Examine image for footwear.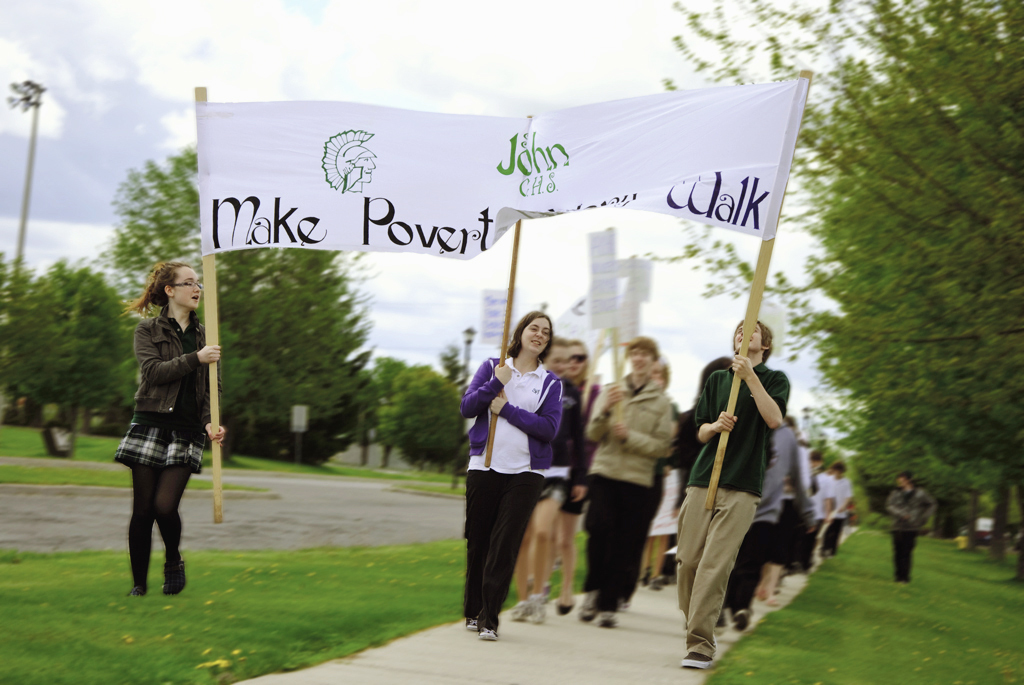
Examination result: {"x1": 467, "y1": 615, "x2": 475, "y2": 628}.
